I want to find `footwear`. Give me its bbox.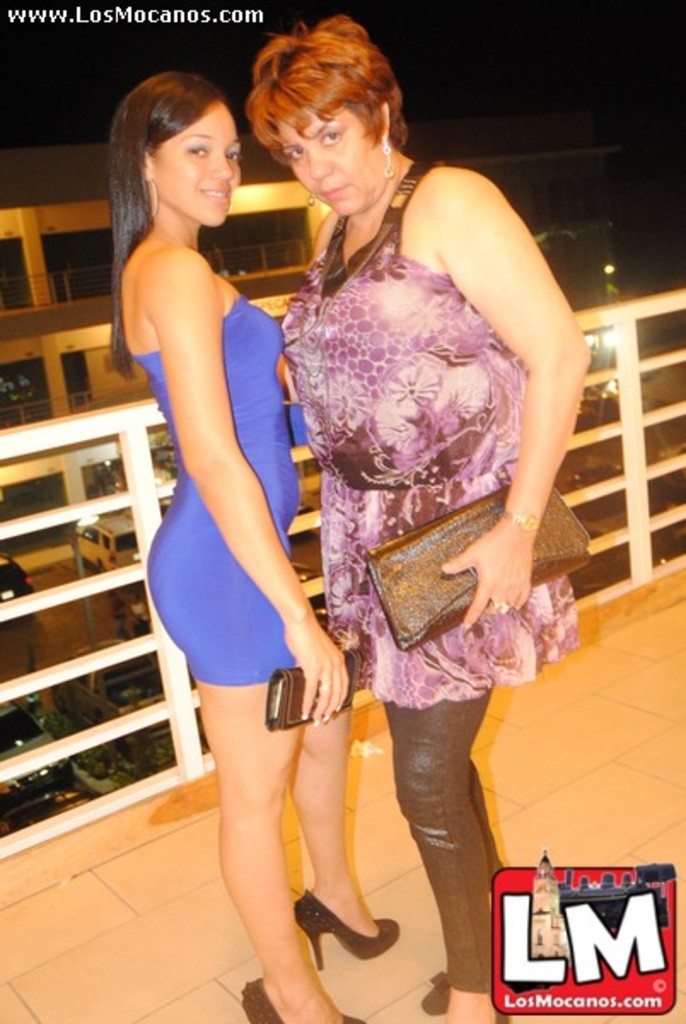
292 889 403 969.
